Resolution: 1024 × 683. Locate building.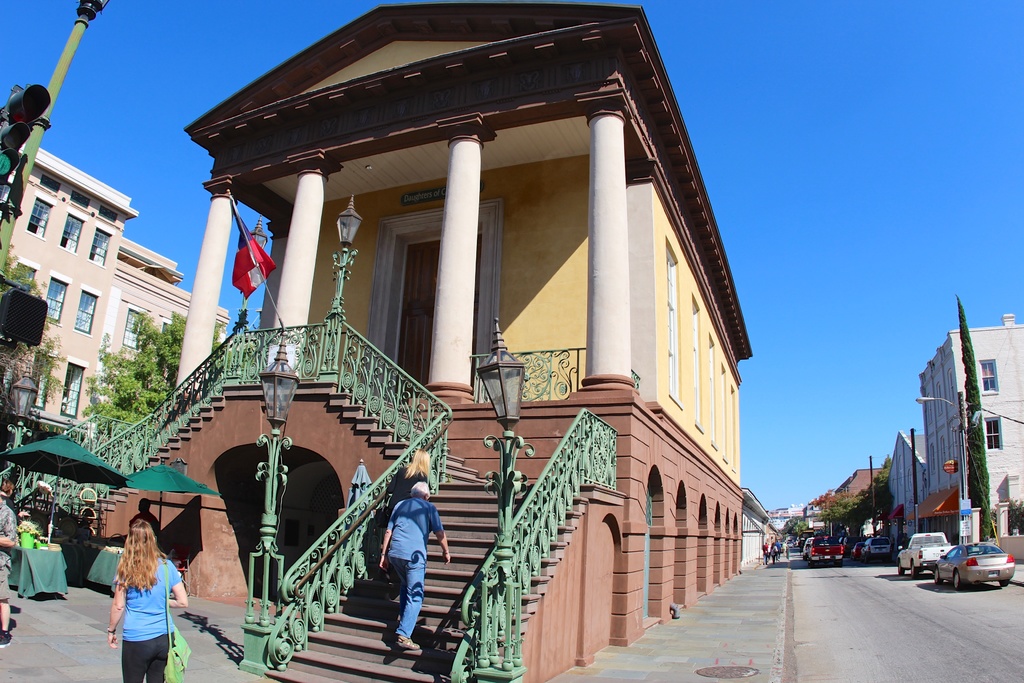
bbox=[104, 4, 755, 682].
